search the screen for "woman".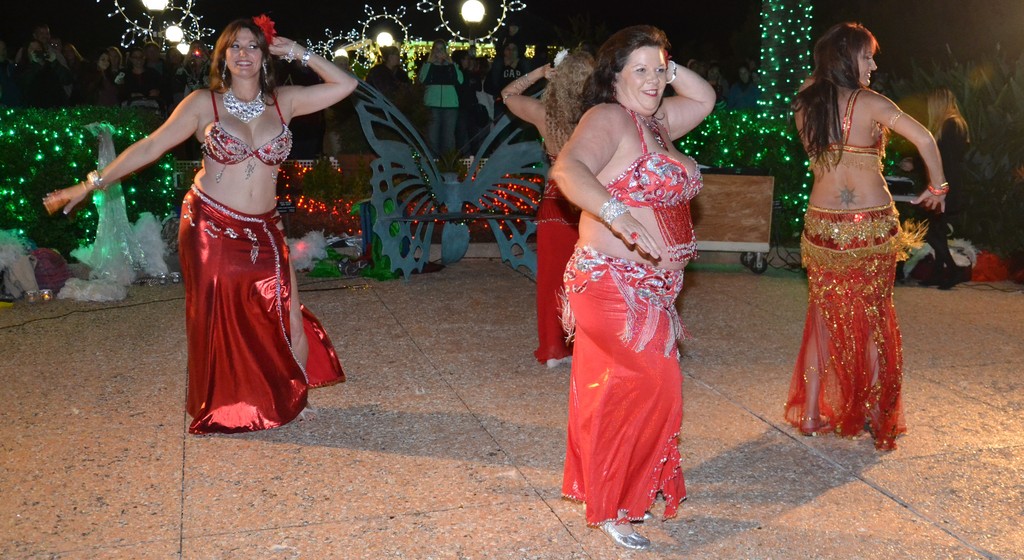
Found at box(782, 21, 952, 450).
